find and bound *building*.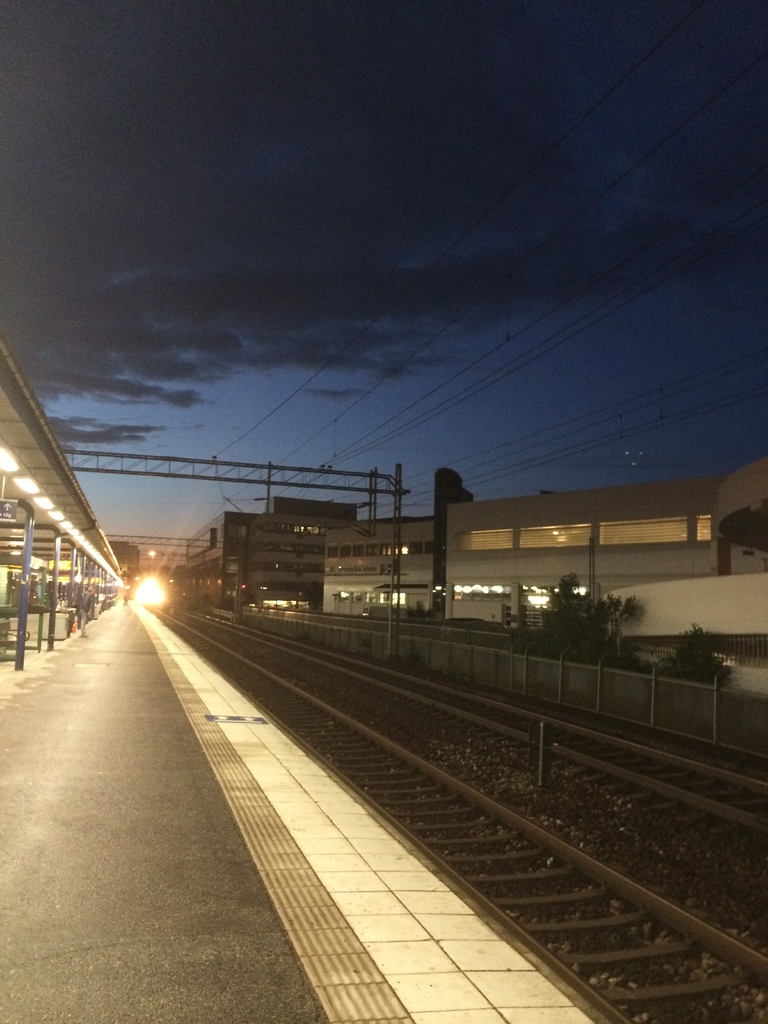
Bound: Rect(181, 495, 358, 614).
